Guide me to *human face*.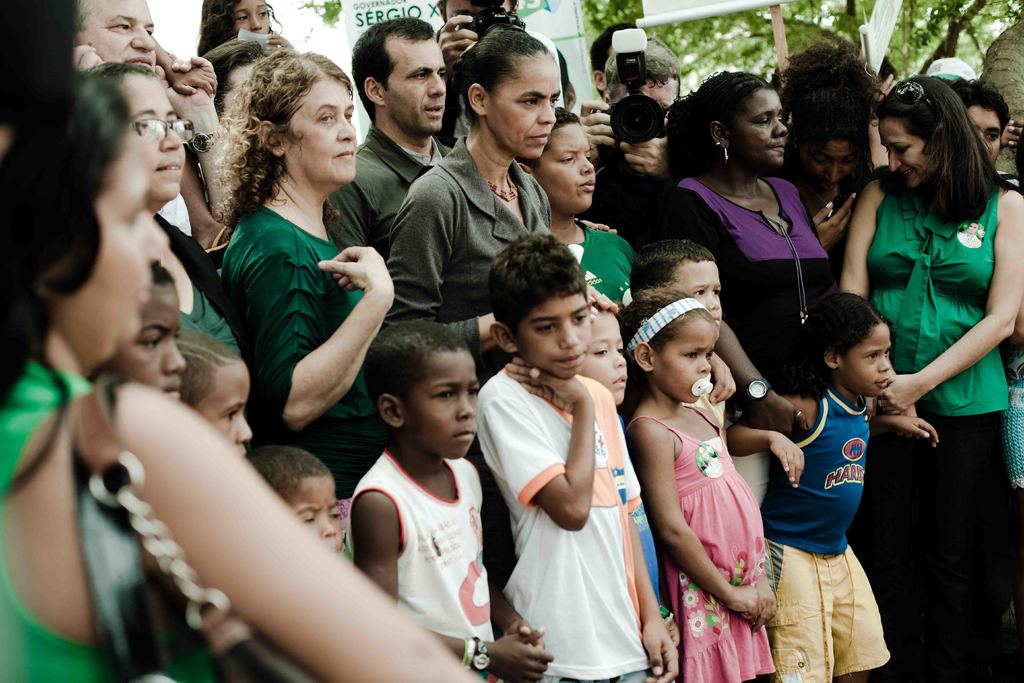
Guidance: <region>725, 83, 783, 167</region>.
